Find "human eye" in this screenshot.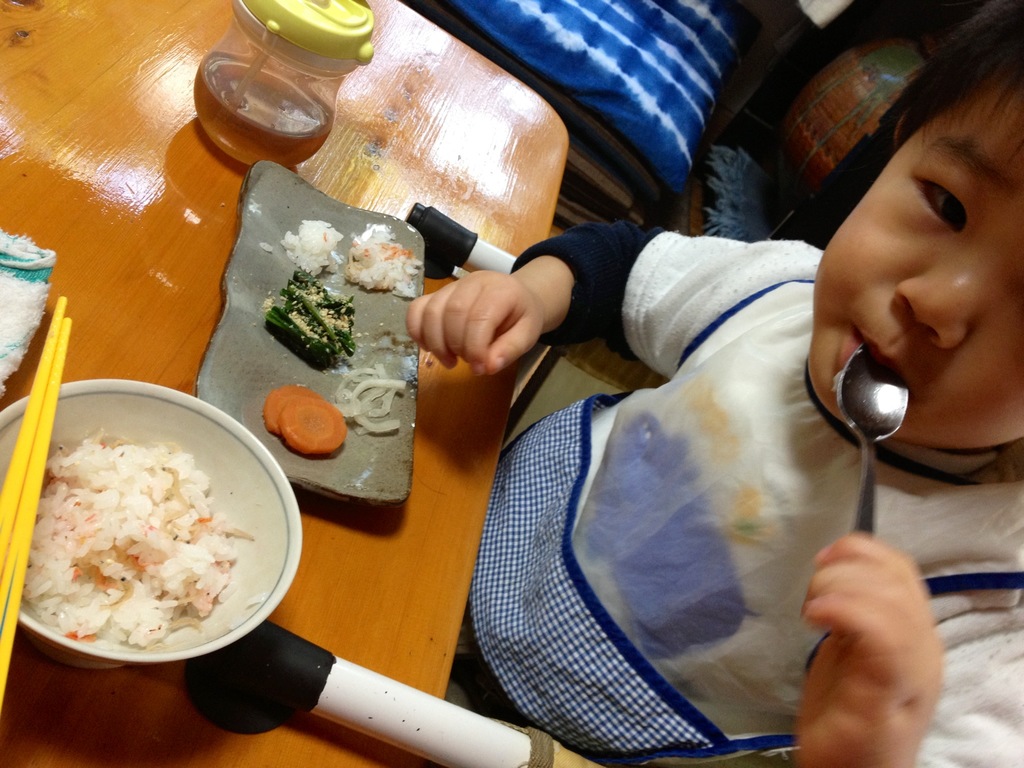
The bounding box for "human eye" is bbox=(912, 163, 973, 243).
